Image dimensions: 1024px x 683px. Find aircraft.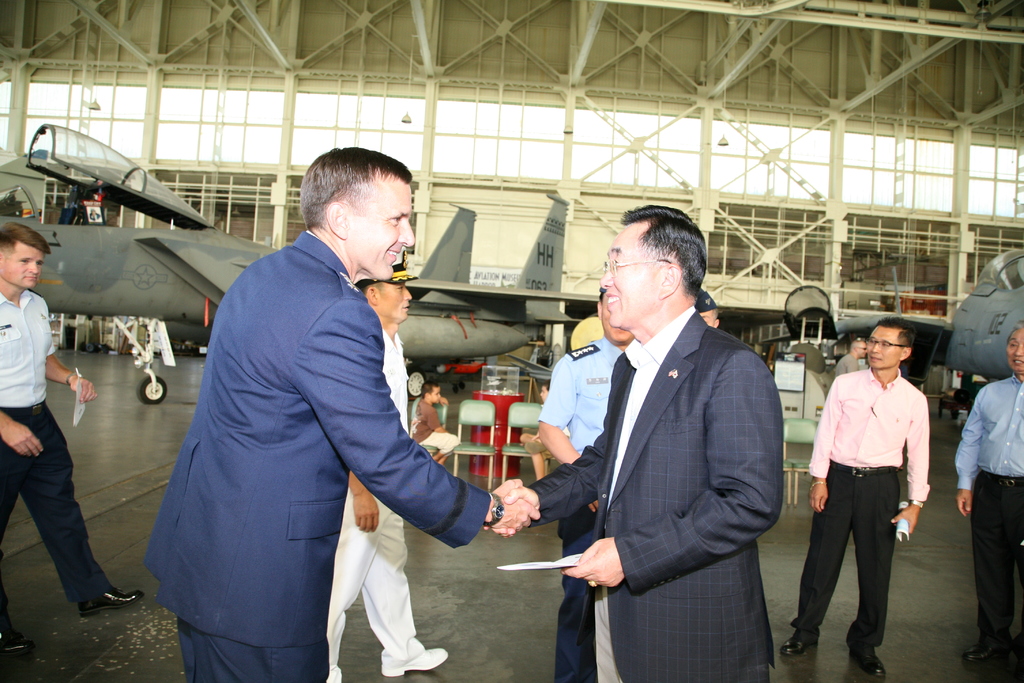
831:243:1023:406.
